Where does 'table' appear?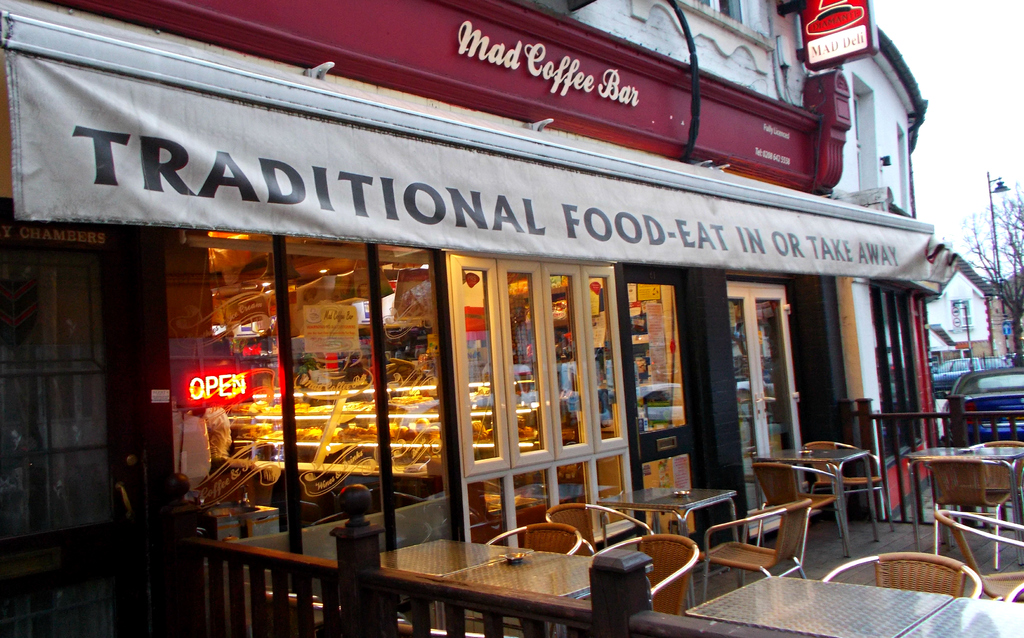
Appears at pyautogui.locateOnScreen(749, 444, 880, 555).
